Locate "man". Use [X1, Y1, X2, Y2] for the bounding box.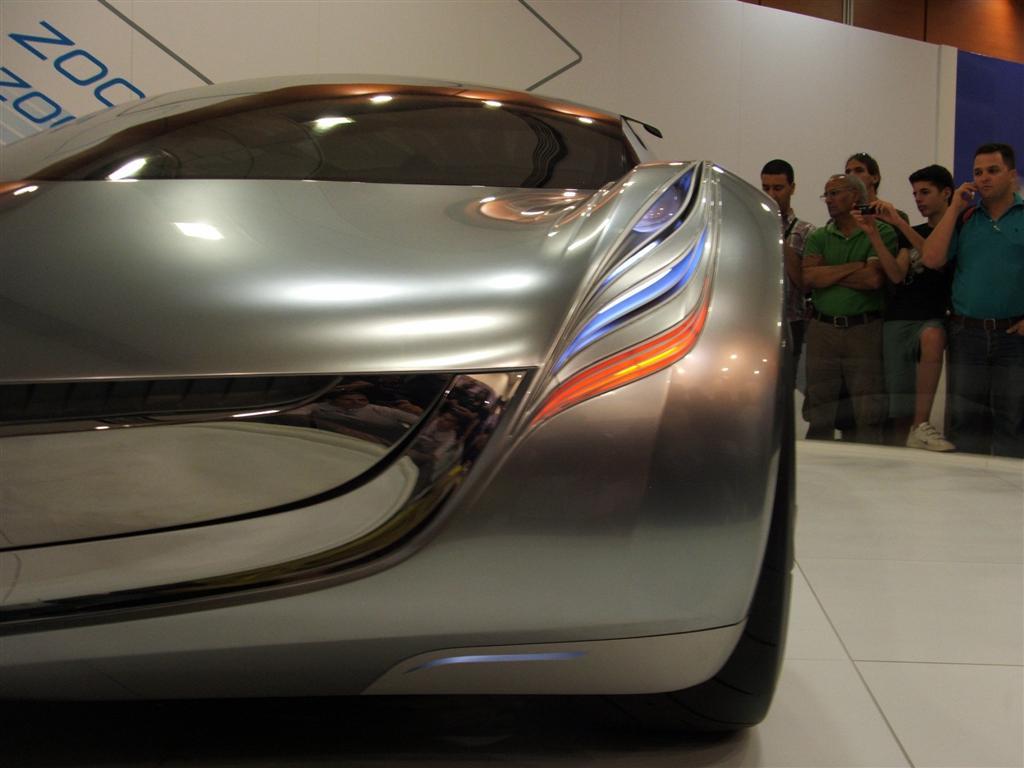
[920, 145, 1023, 455].
